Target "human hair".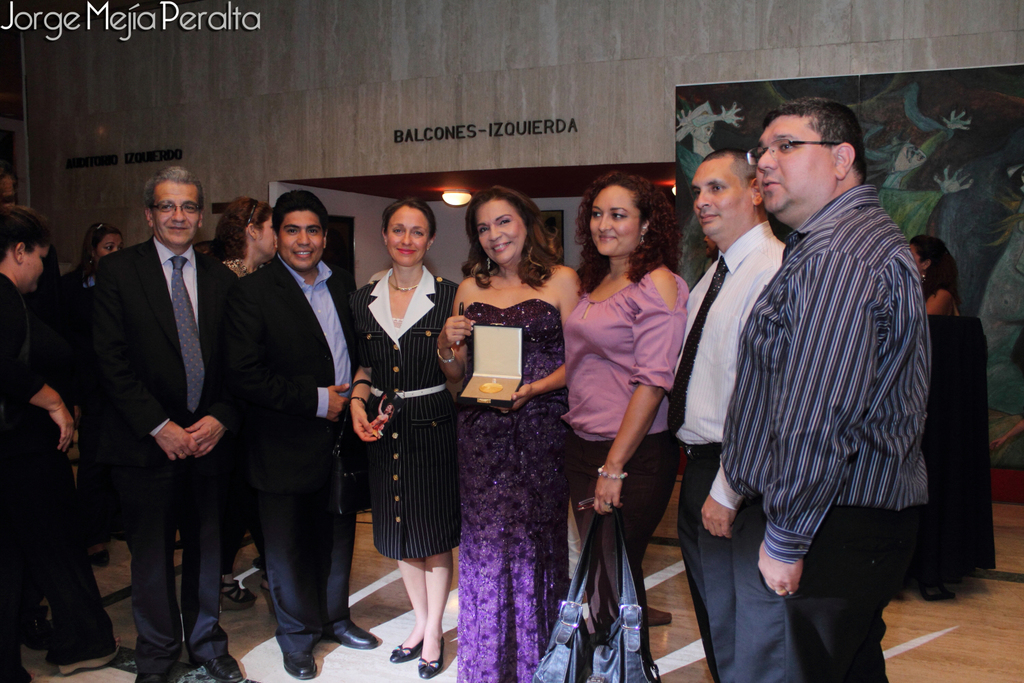
Target region: 577, 169, 679, 289.
